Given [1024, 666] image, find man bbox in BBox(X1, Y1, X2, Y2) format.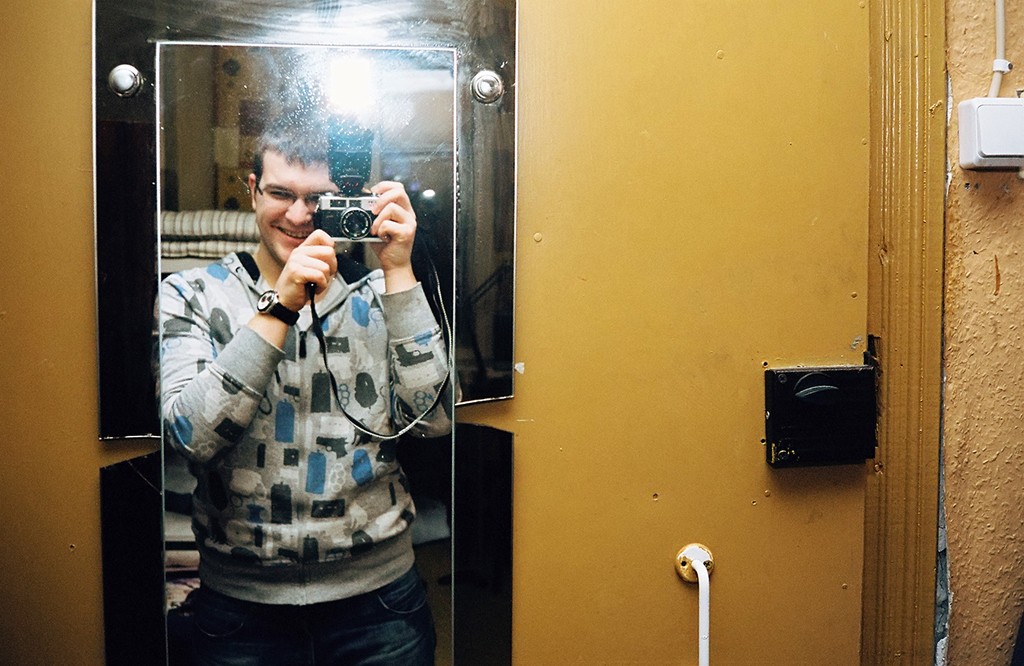
BBox(146, 56, 472, 642).
